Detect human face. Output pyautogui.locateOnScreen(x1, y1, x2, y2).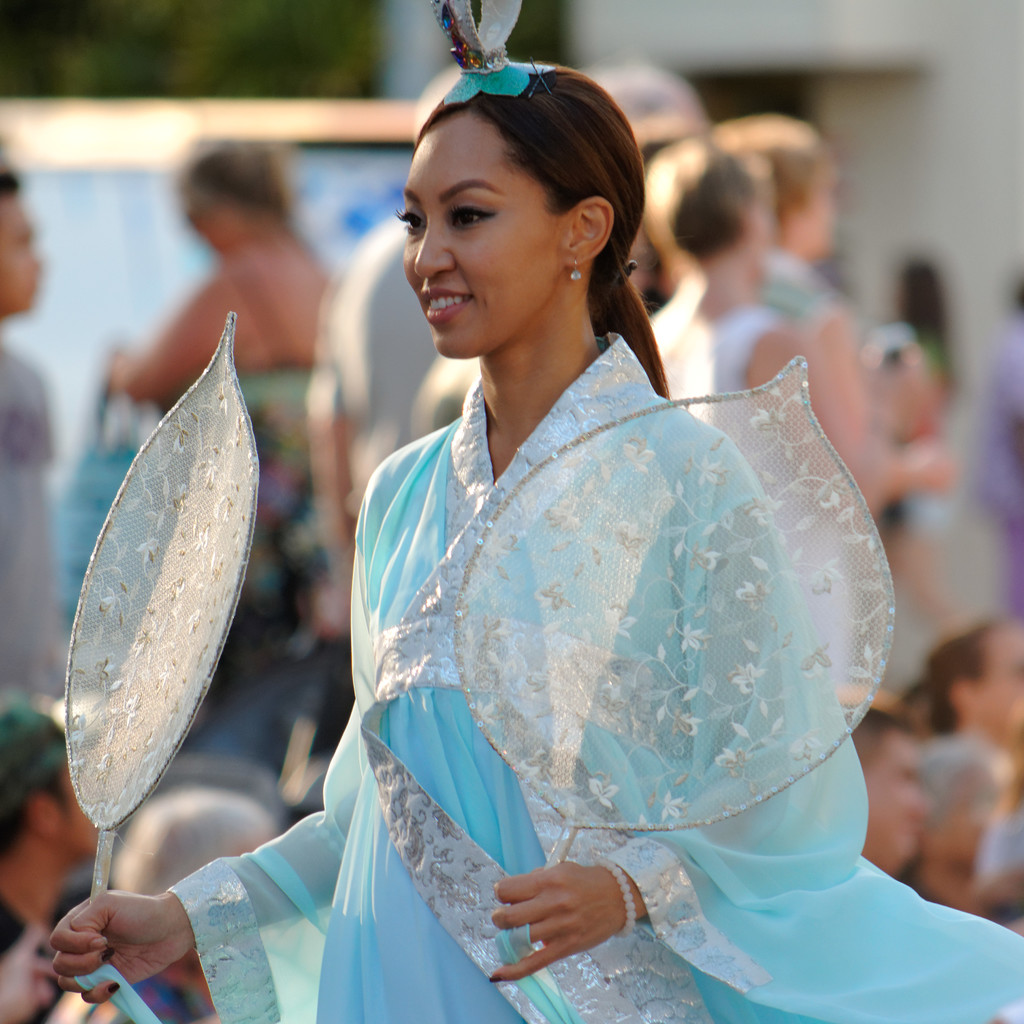
pyautogui.locateOnScreen(0, 192, 37, 314).
